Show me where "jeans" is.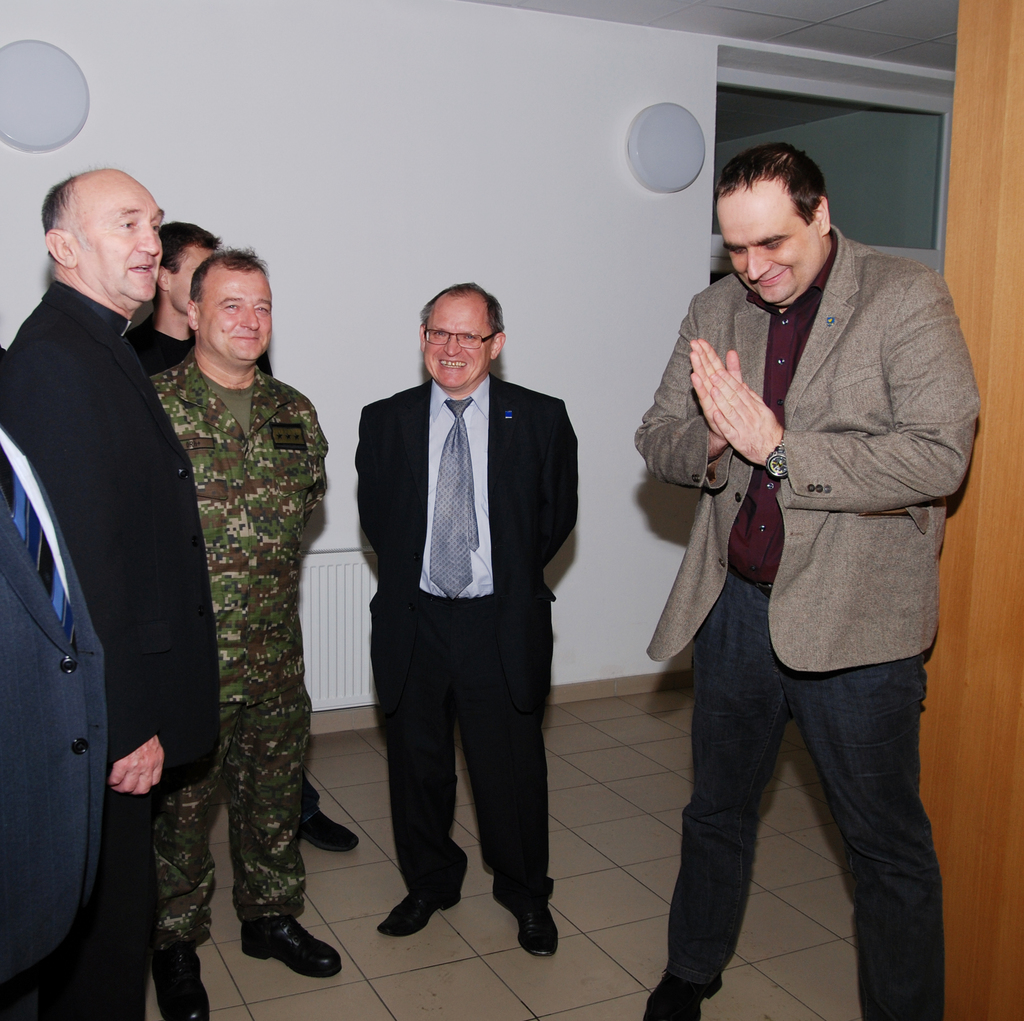
"jeans" is at bbox=(631, 592, 963, 1008).
